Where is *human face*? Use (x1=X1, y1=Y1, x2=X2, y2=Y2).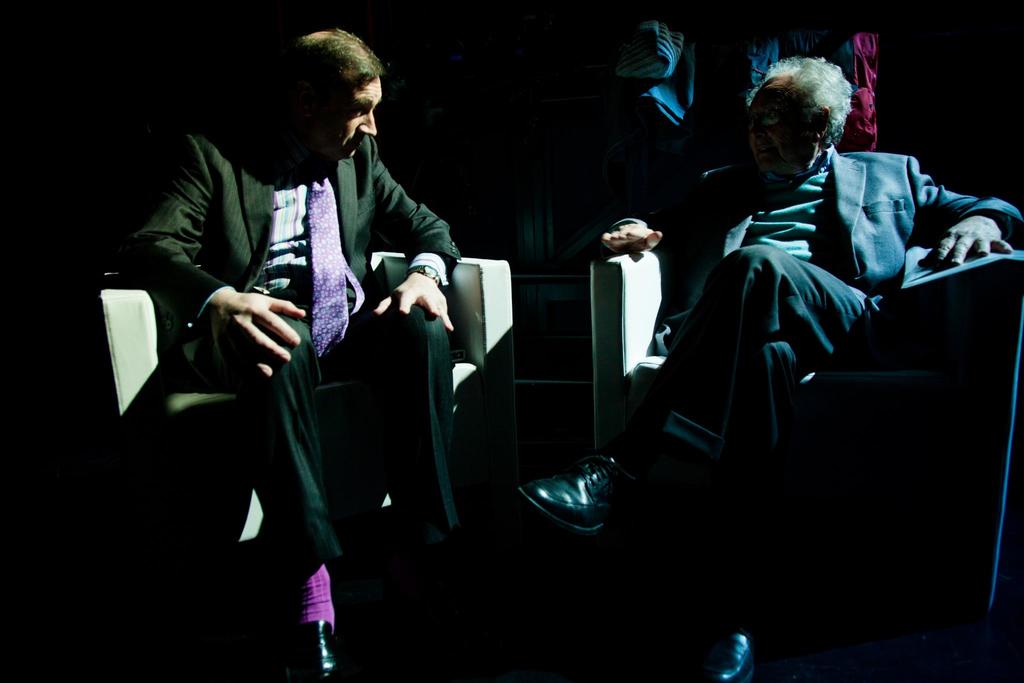
(x1=739, y1=82, x2=813, y2=168).
